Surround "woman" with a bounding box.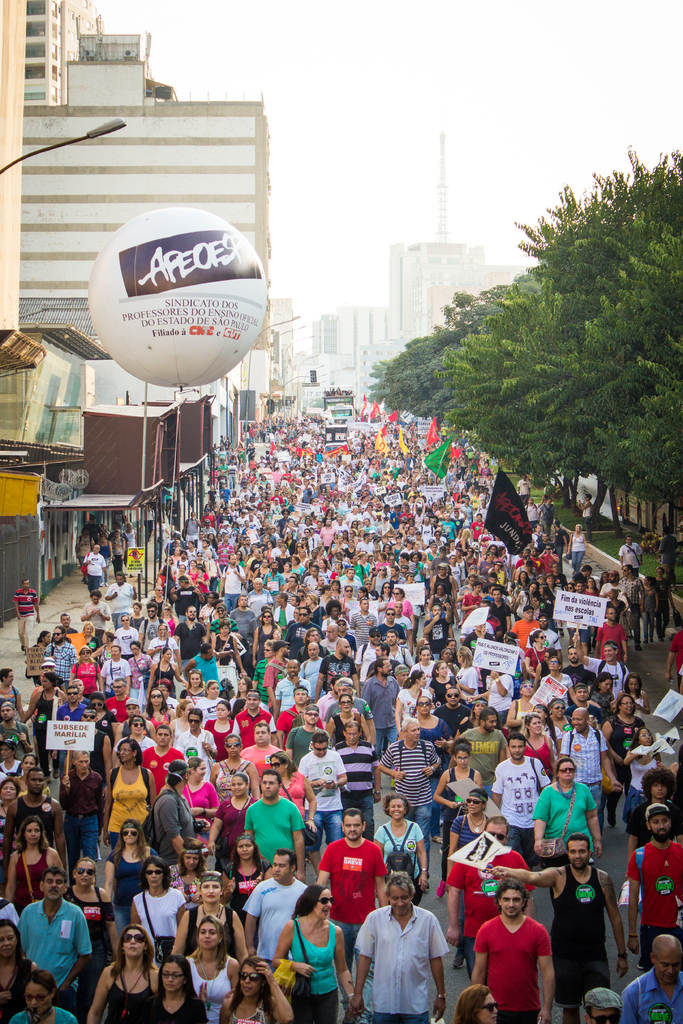
[518, 709, 559, 774].
